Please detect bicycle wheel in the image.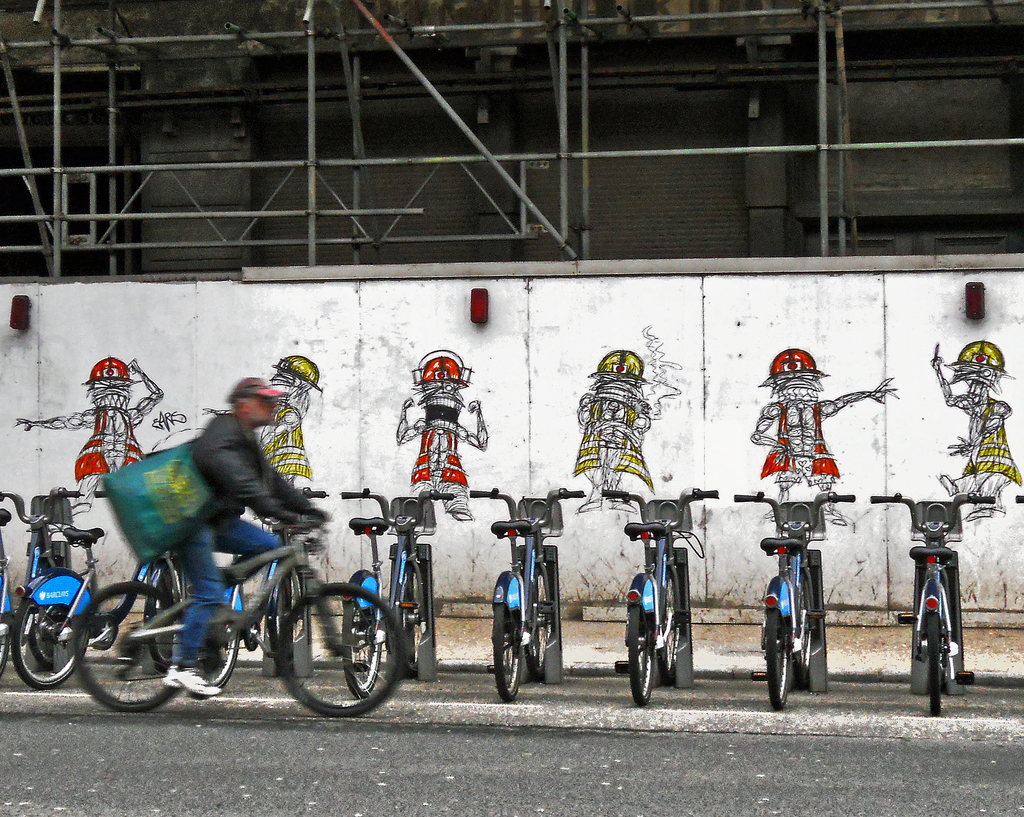
x1=142 y1=560 x2=254 y2=710.
